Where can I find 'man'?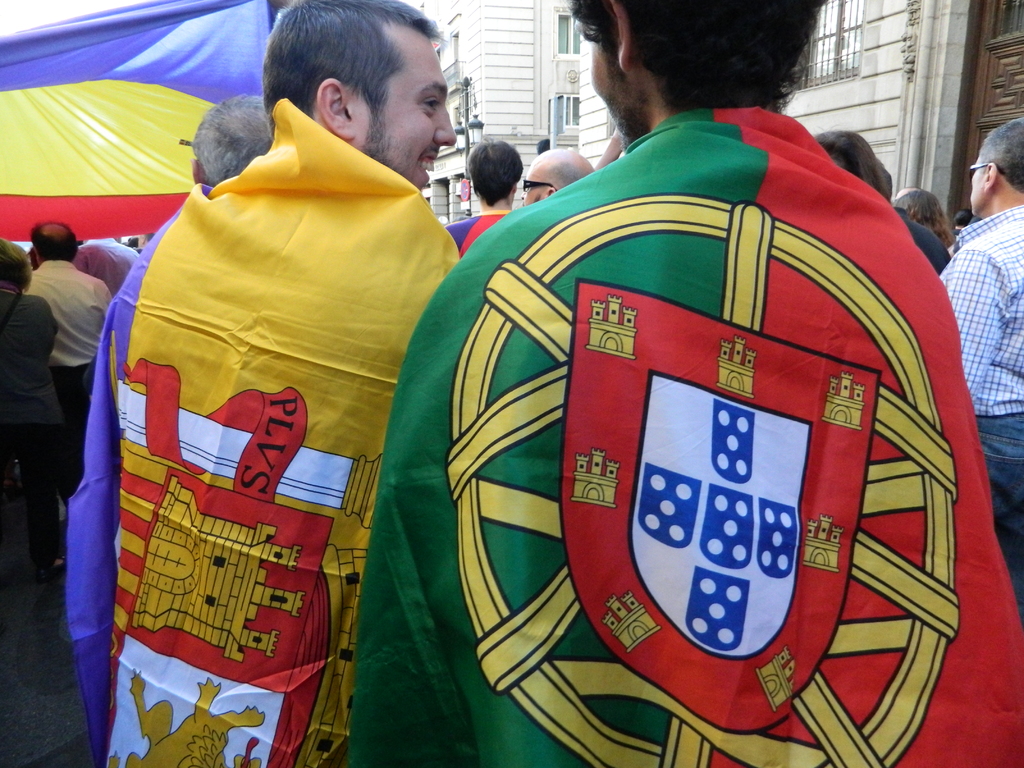
You can find it at <box>103,0,463,767</box>.
